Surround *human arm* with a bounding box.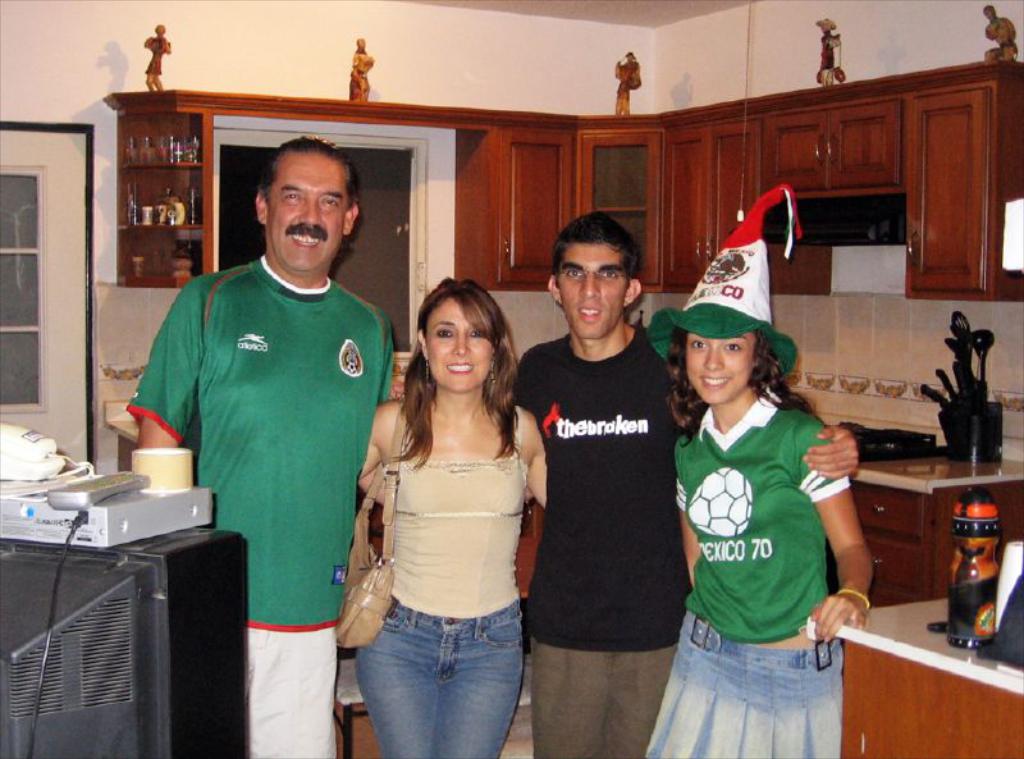
826:471:887:630.
